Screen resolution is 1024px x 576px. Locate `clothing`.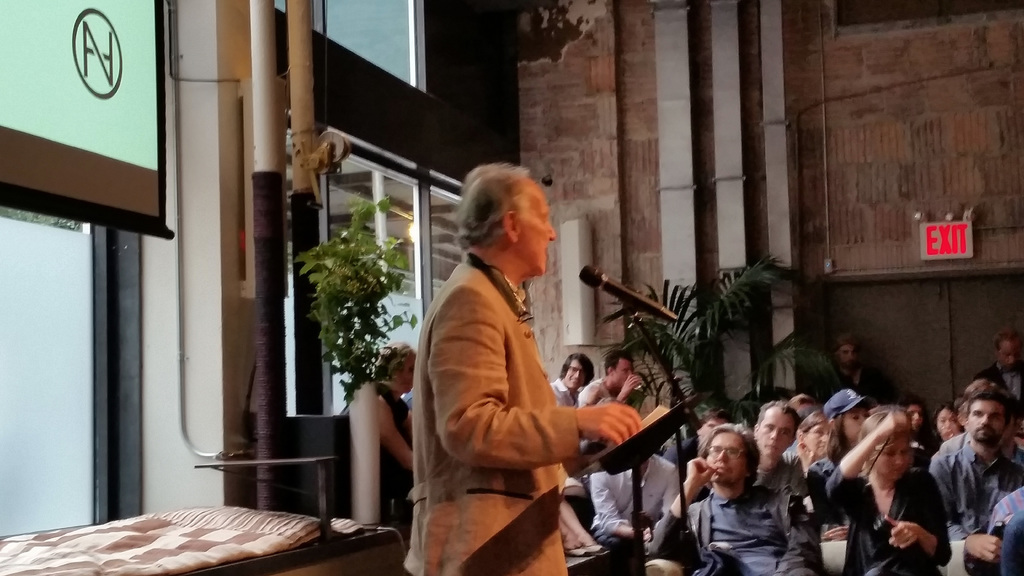
{"x1": 811, "y1": 468, "x2": 966, "y2": 575}.
